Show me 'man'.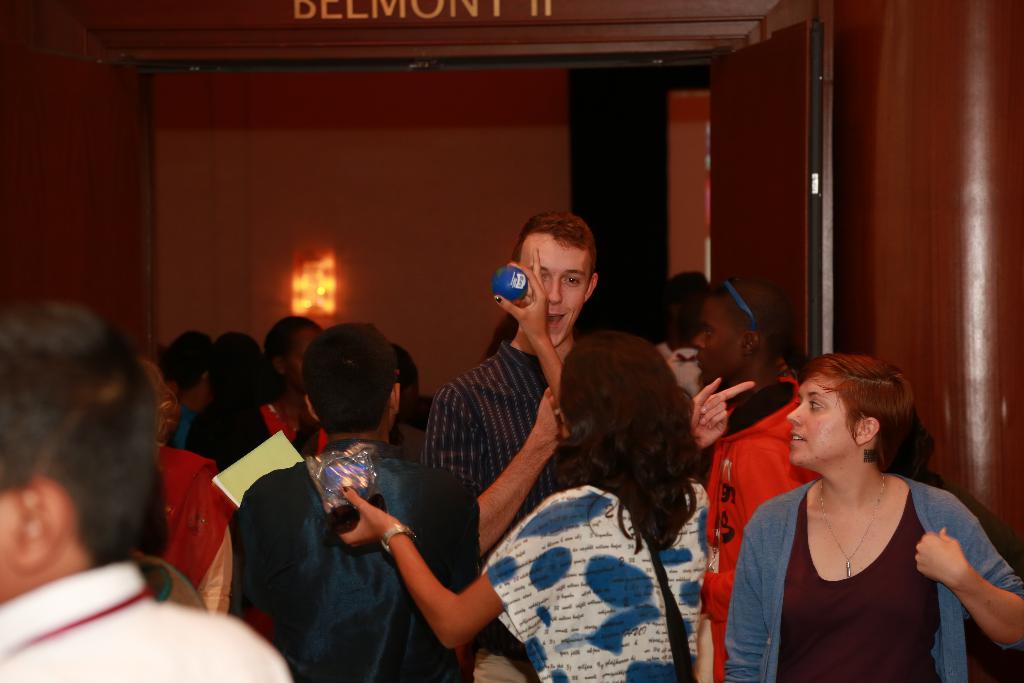
'man' is here: 225, 323, 488, 682.
